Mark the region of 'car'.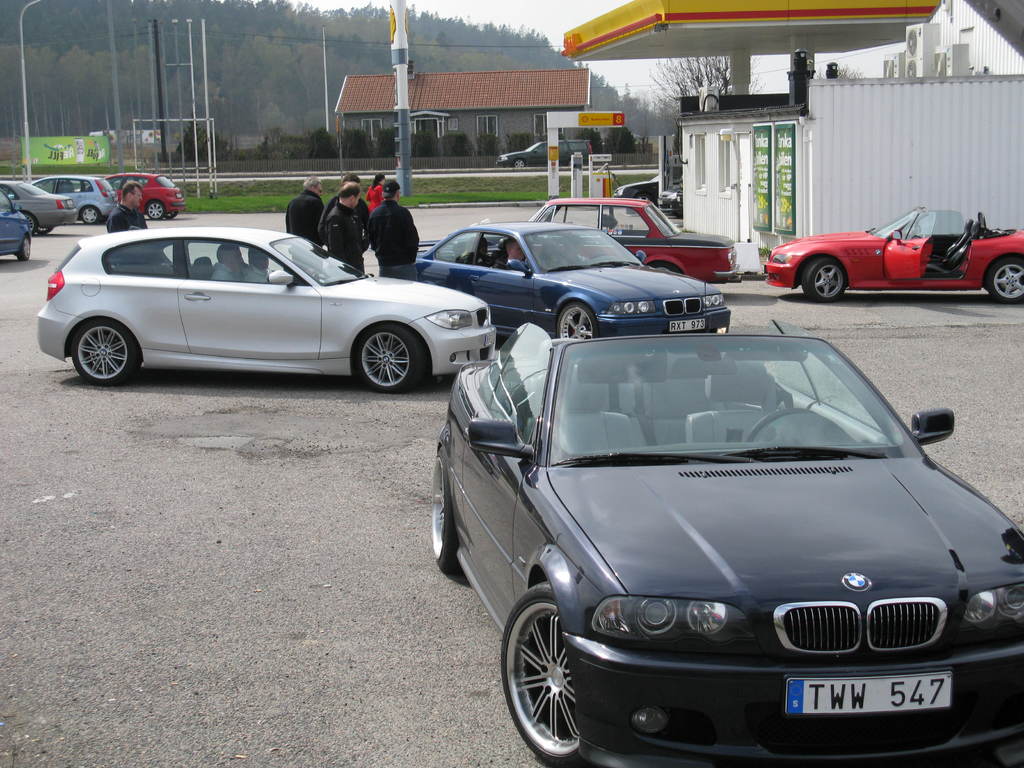
Region: left=39, top=228, right=491, bottom=397.
